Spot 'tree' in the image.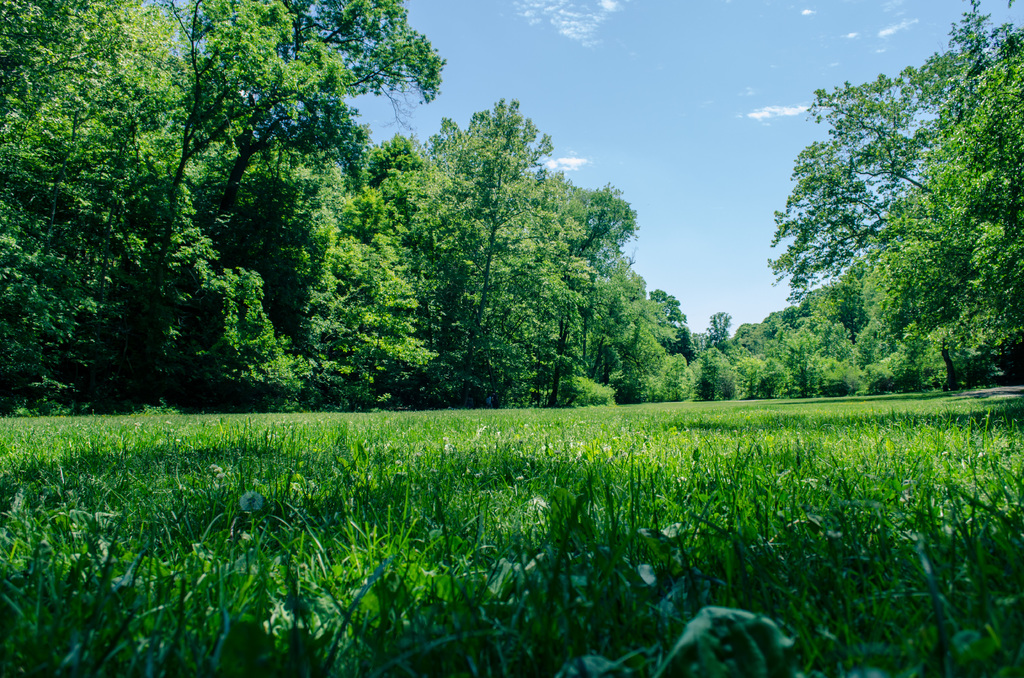
'tree' found at box=[746, 307, 838, 392].
